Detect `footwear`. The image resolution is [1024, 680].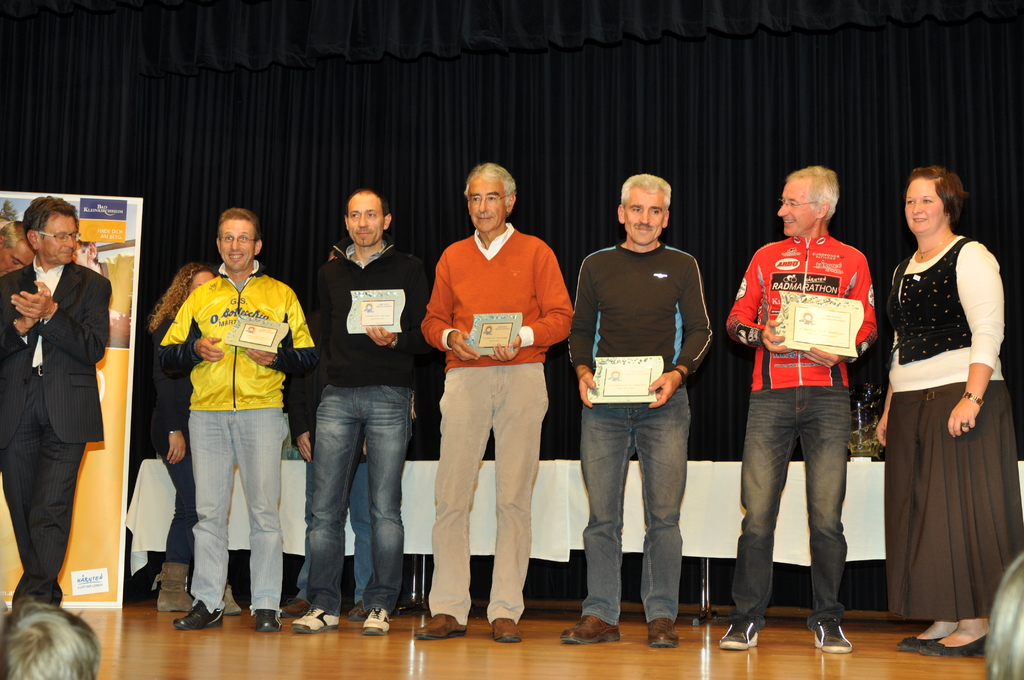
{"left": 290, "top": 606, "right": 339, "bottom": 631}.
